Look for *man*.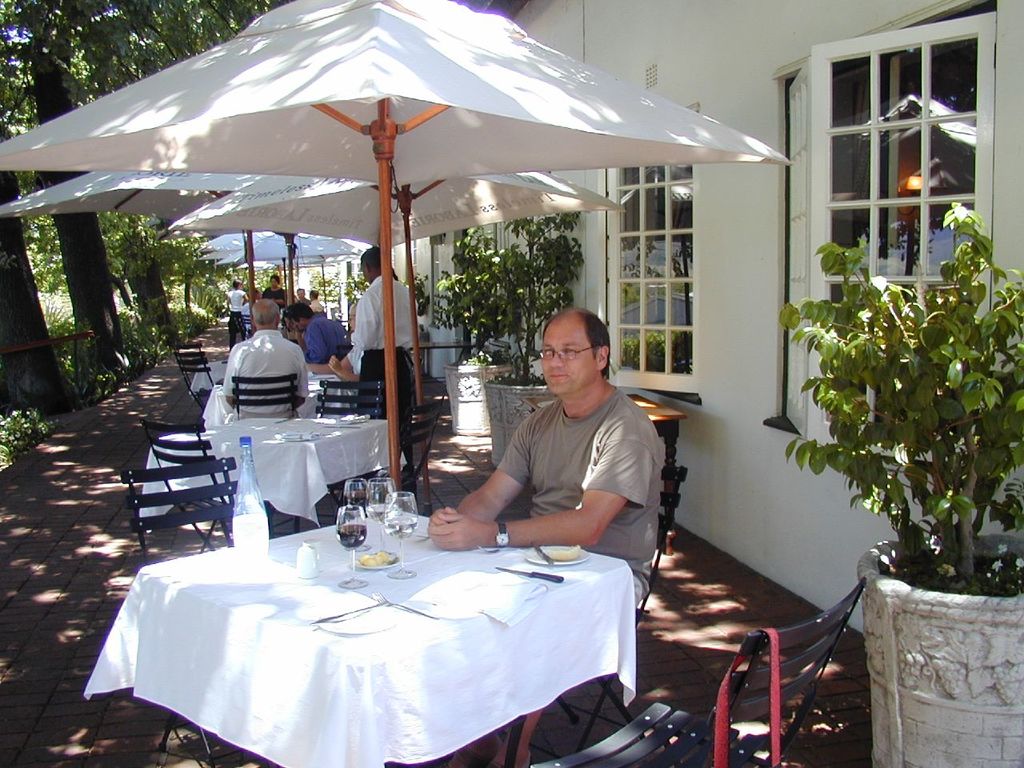
Found: <region>450, 306, 690, 598</region>.
